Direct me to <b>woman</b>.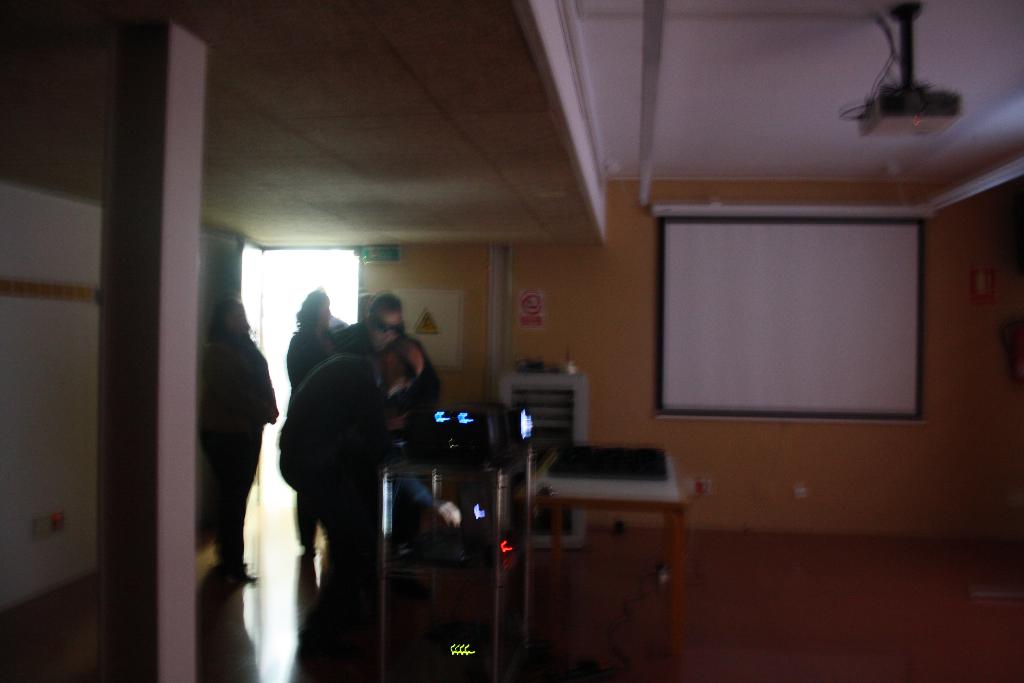
Direction: detection(196, 296, 278, 583).
